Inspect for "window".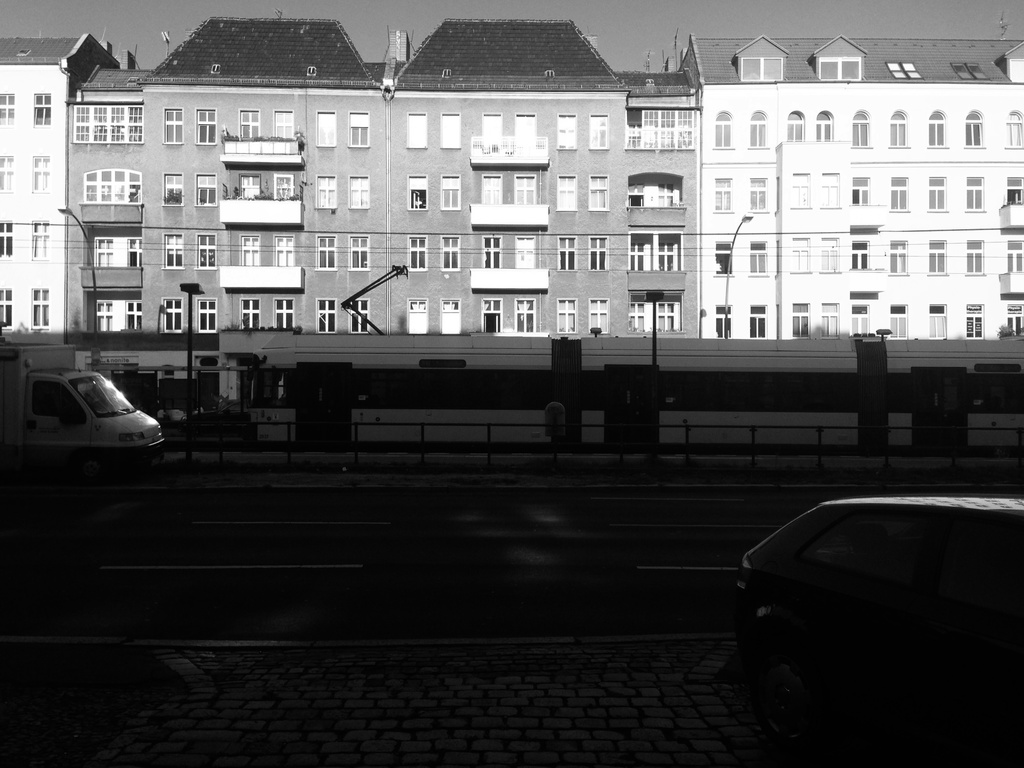
Inspection: <region>350, 299, 371, 335</region>.
